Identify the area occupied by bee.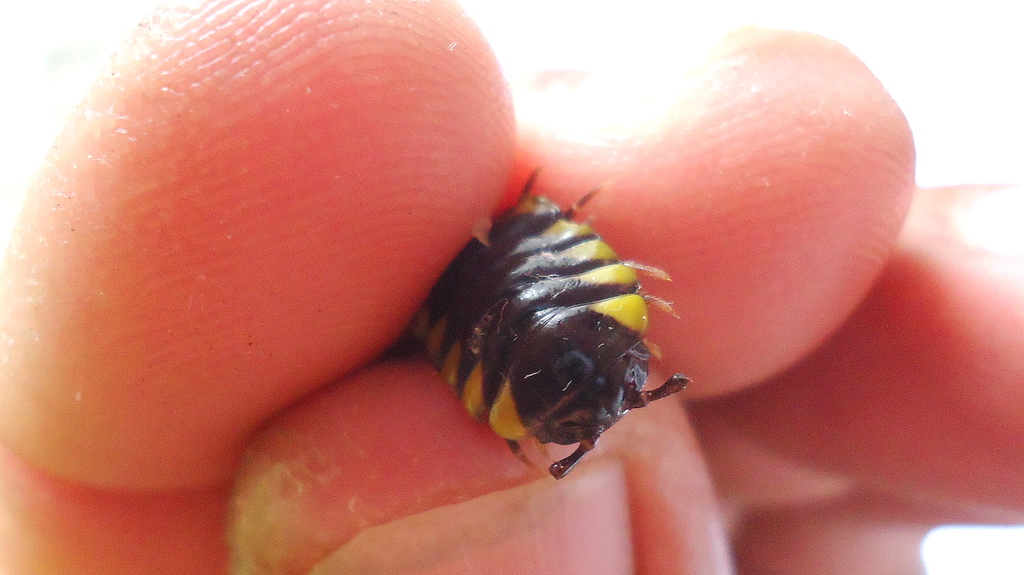
Area: [415, 187, 682, 482].
